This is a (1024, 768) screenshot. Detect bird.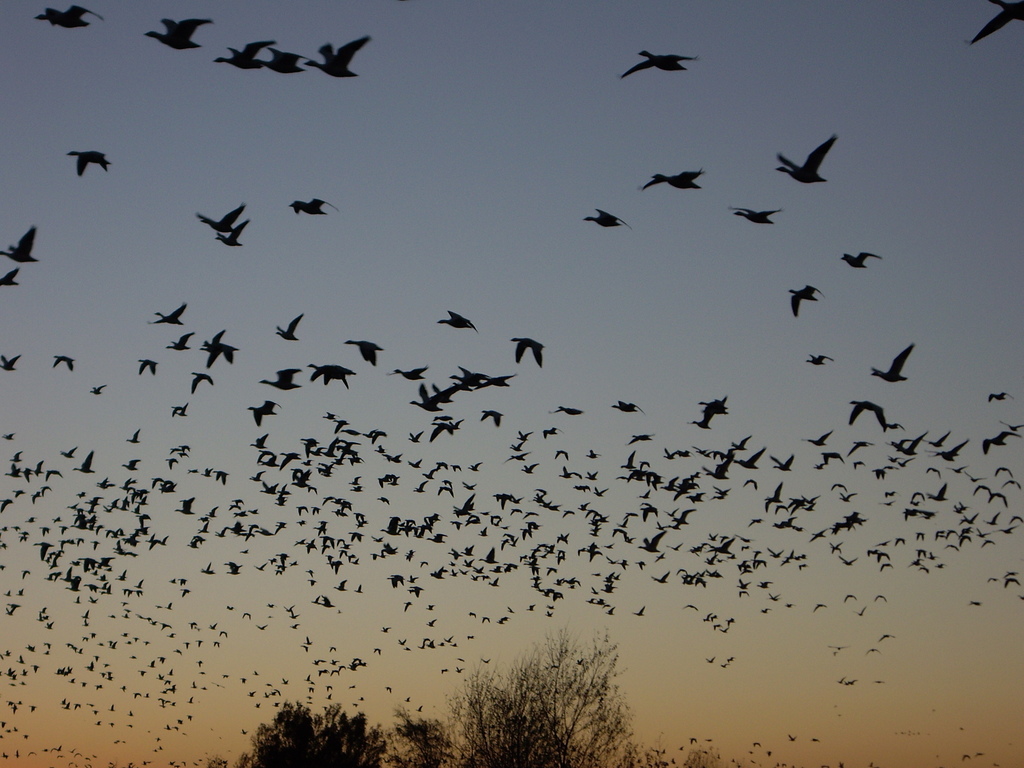
{"x1": 594, "y1": 486, "x2": 608, "y2": 495}.
